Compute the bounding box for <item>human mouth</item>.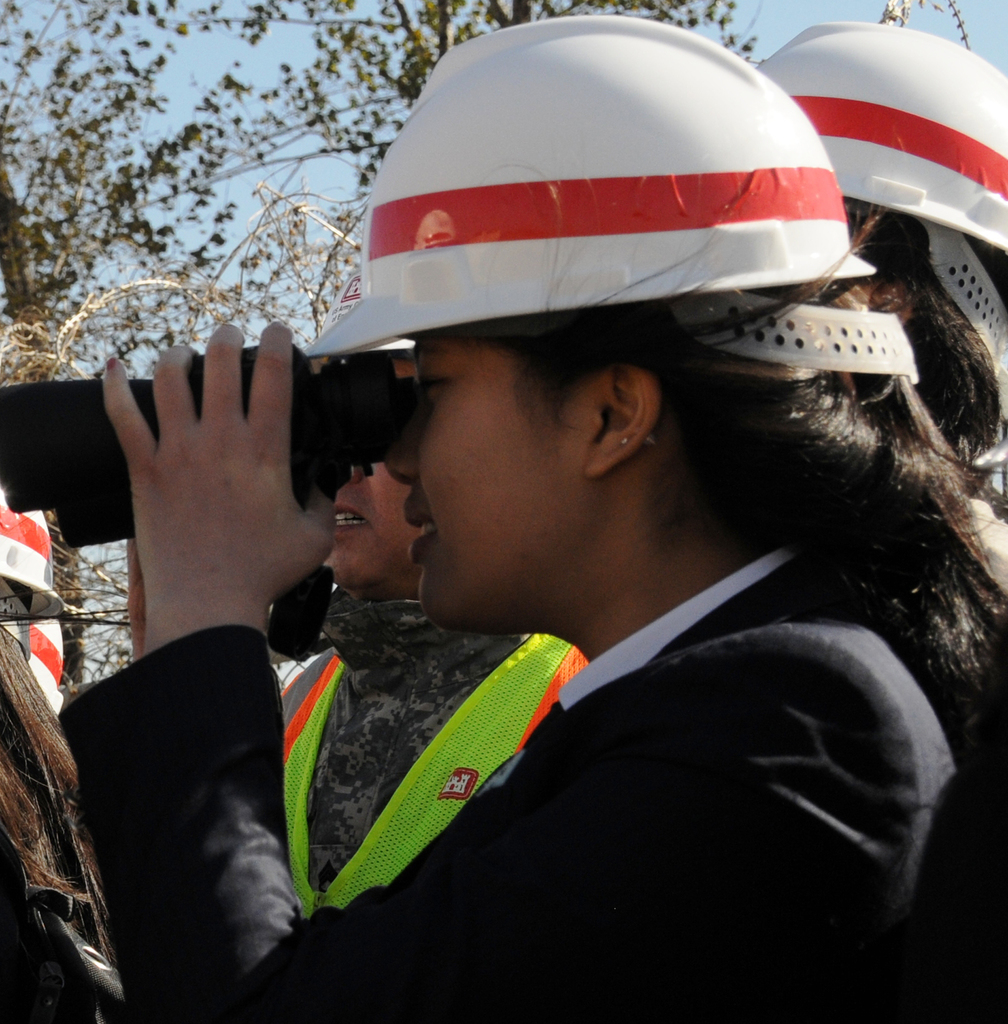
408,504,434,559.
